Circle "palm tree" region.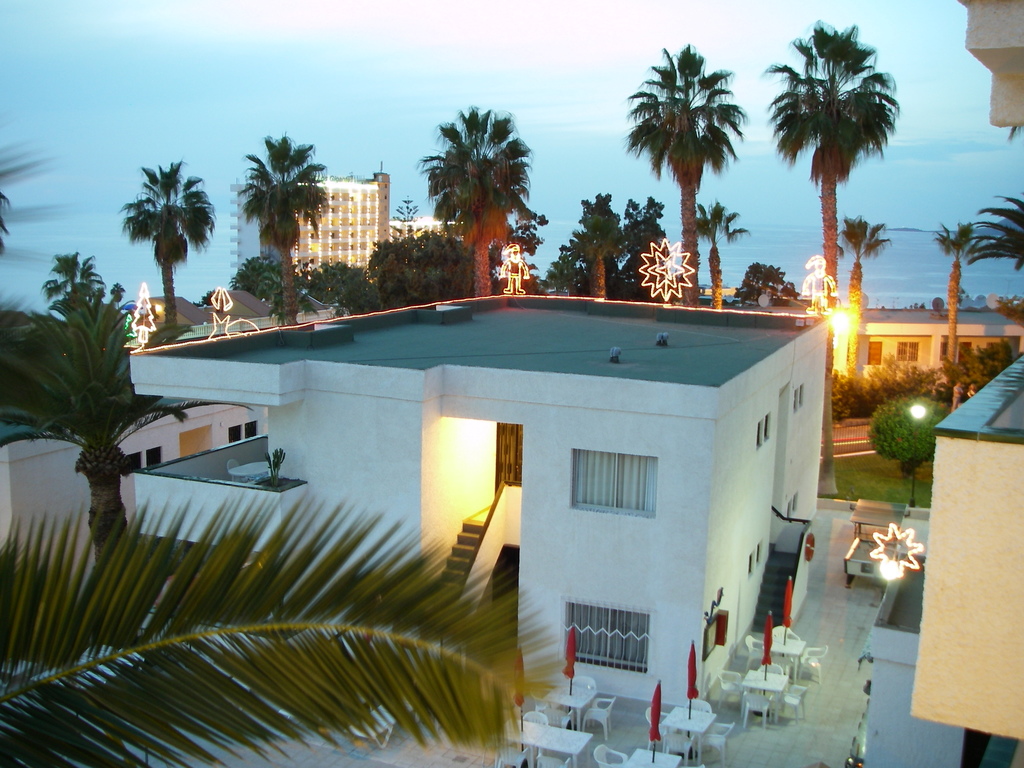
Region: [628,52,745,256].
